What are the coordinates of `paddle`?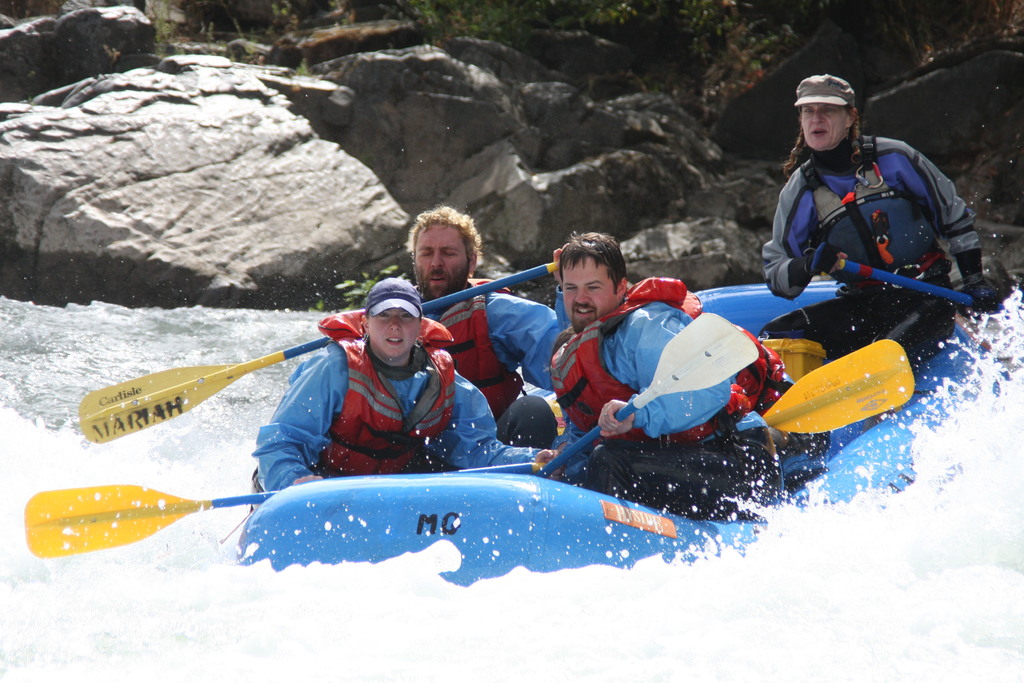
pyautogui.locateOnScreen(24, 468, 552, 556).
